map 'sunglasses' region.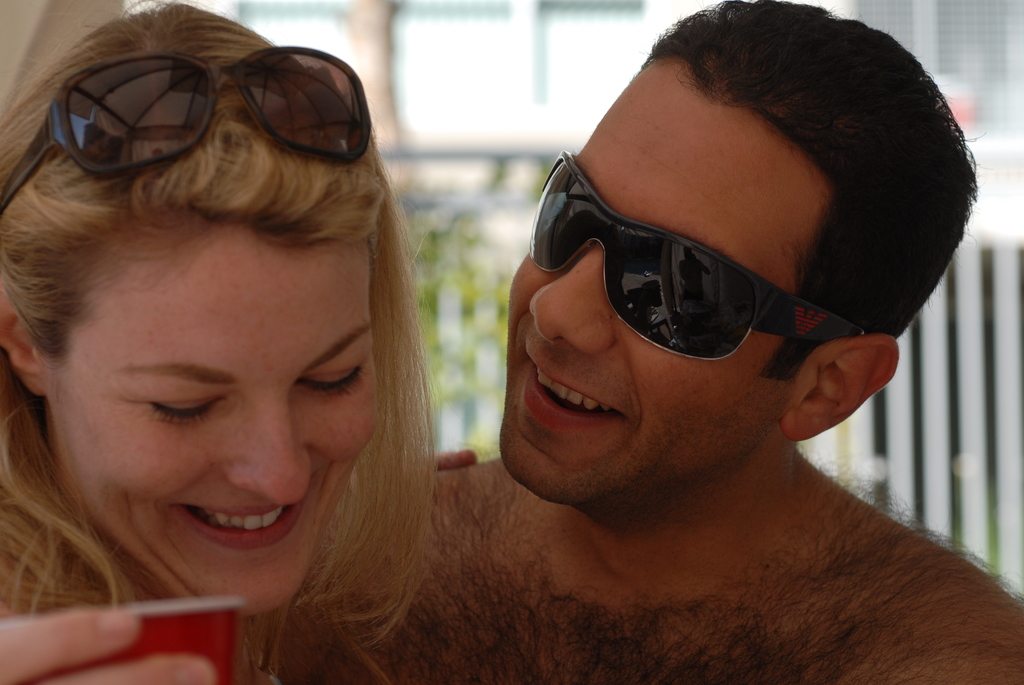
Mapped to left=527, top=148, right=865, bottom=358.
